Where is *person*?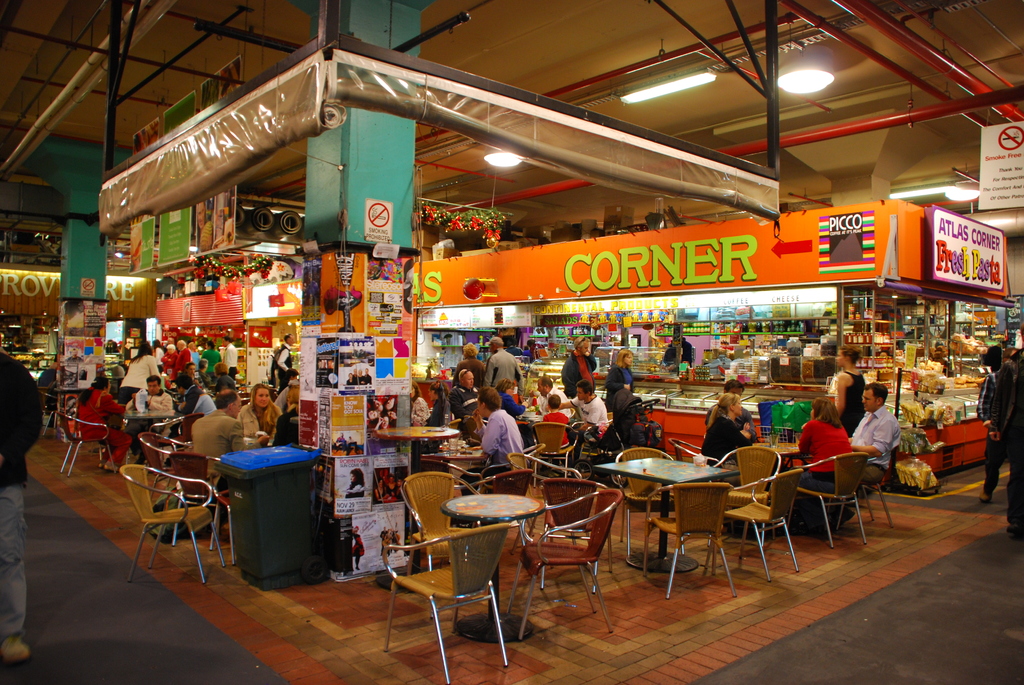
x1=191, y1=392, x2=267, y2=494.
